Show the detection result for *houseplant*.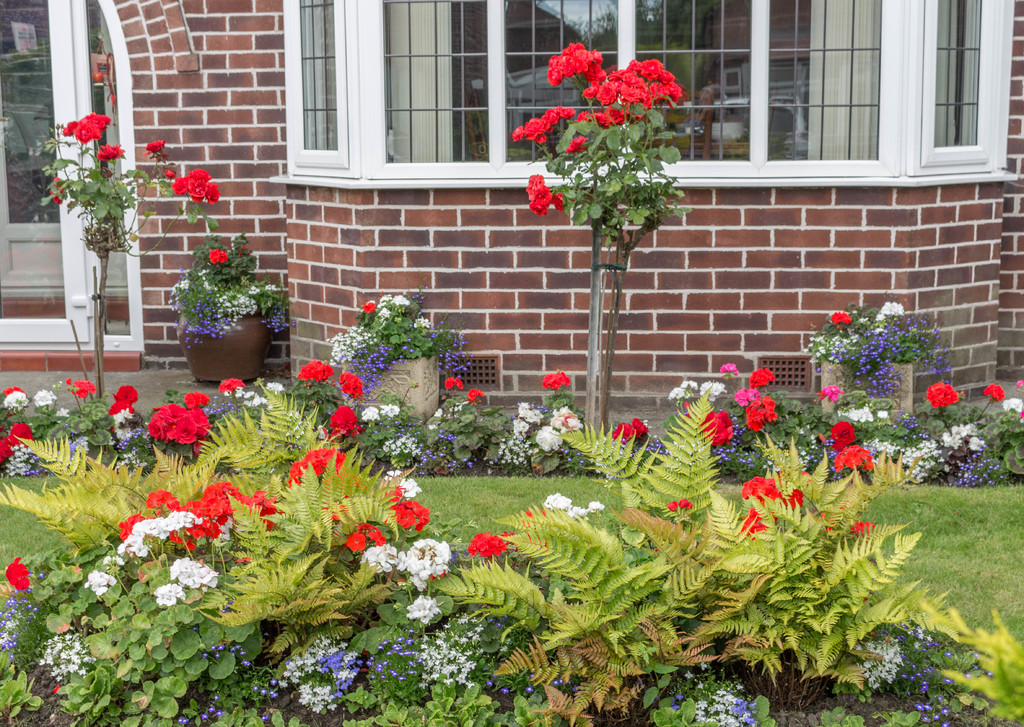
pyautogui.locateOnScreen(323, 275, 467, 420).
